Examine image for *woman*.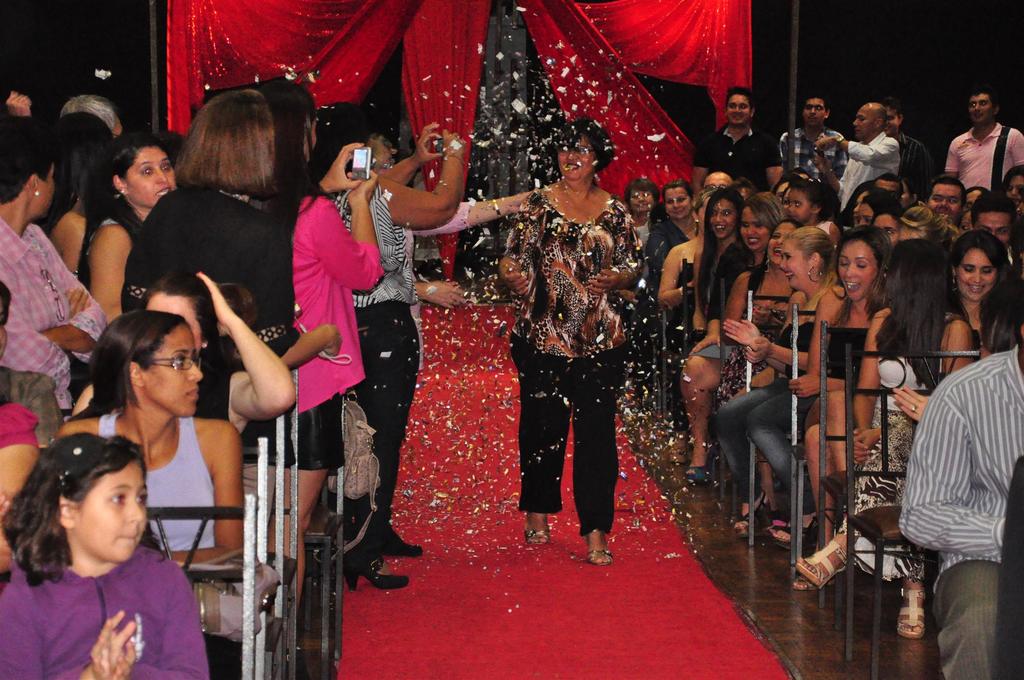
Examination result: <bbox>946, 231, 1013, 363</bbox>.
